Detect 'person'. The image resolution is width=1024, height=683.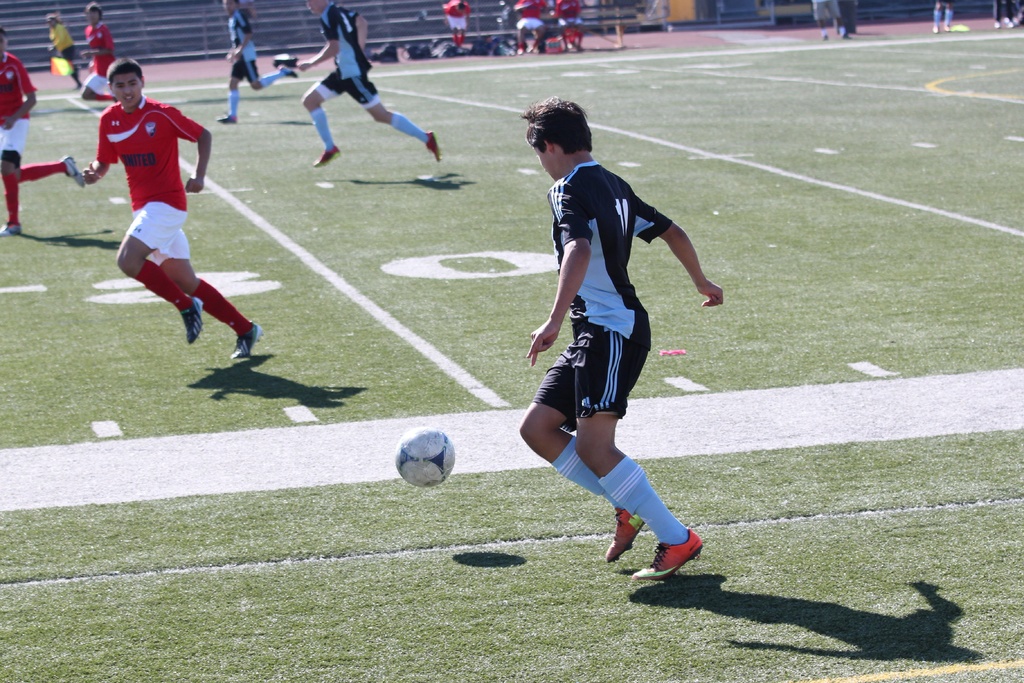
detection(0, 41, 90, 226).
